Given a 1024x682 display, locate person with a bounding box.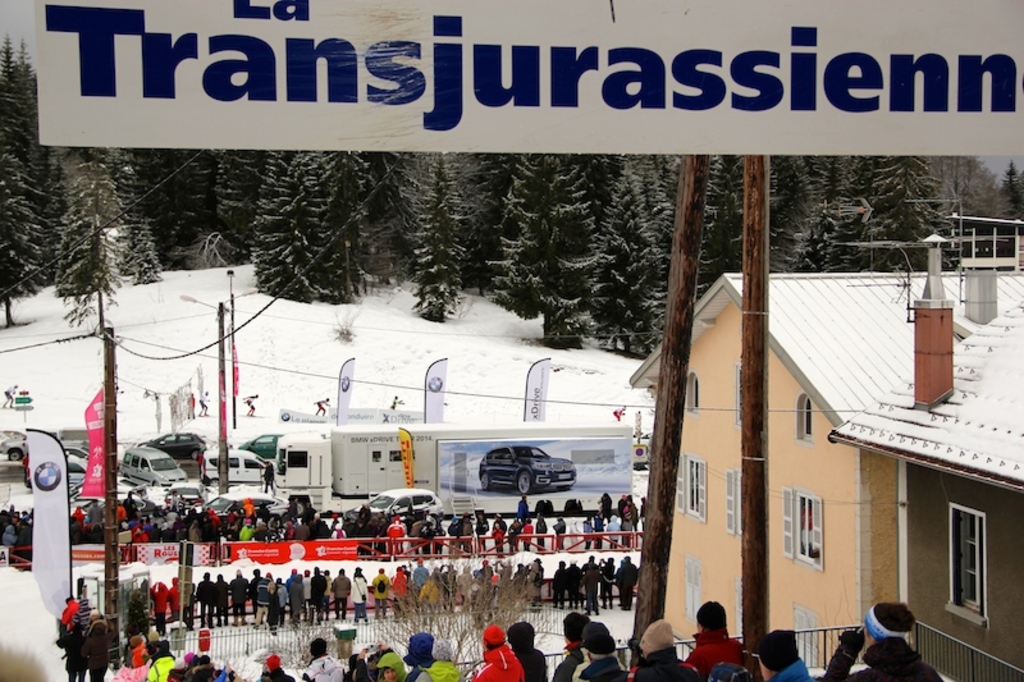
Located: bbox=(376, 647, 402, 681).
